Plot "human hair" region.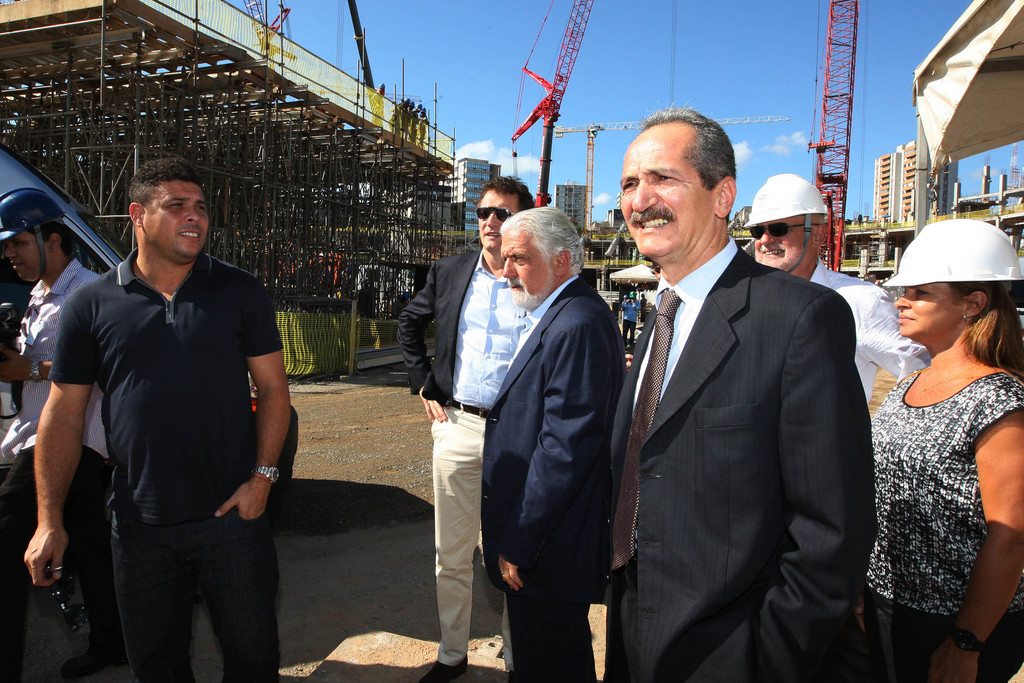
Plotted at (left=968, top=281, right=1013, bottom=373).
